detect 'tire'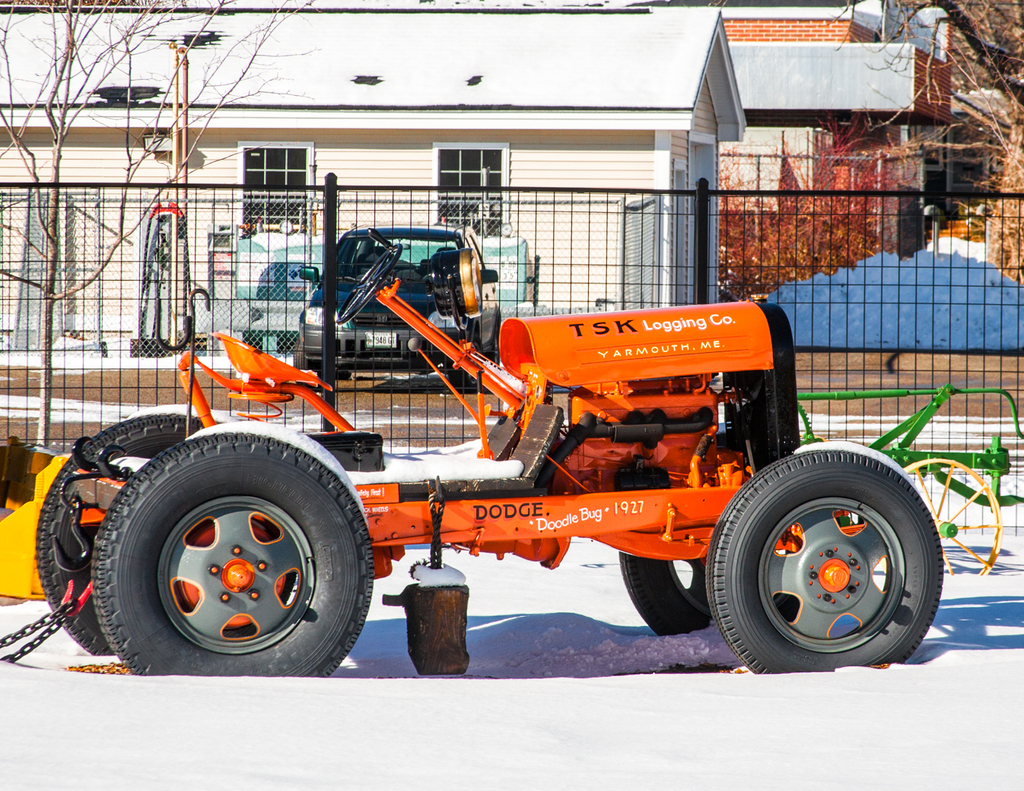
[x1=704, y1=447, x2=944, y2=670]
